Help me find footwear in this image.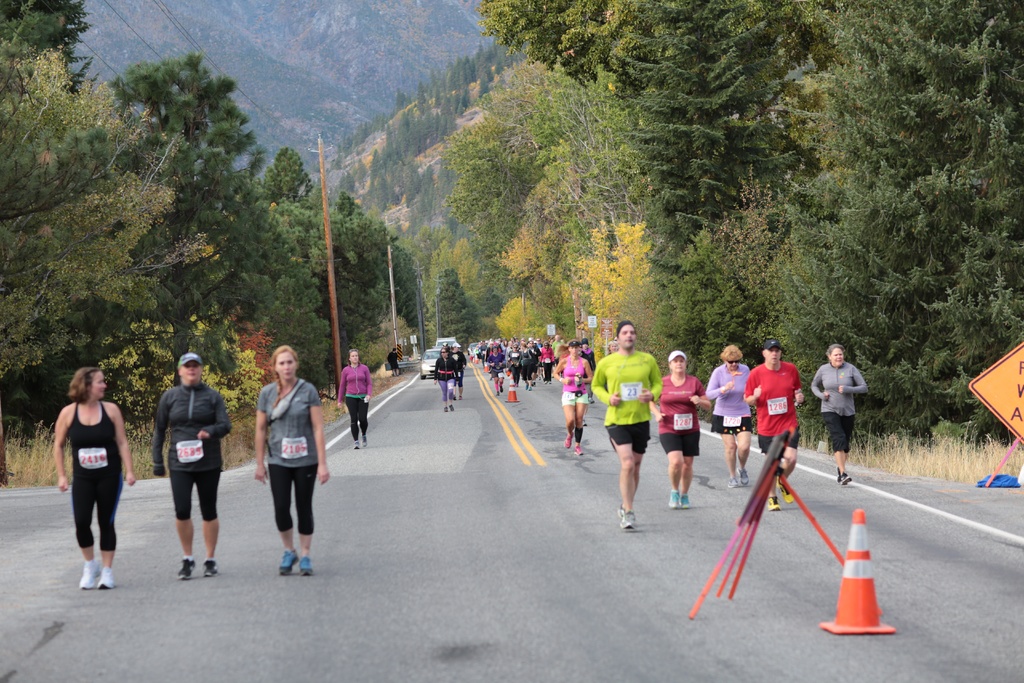
Found it: <region>841, 472, 853, 486</region>.
